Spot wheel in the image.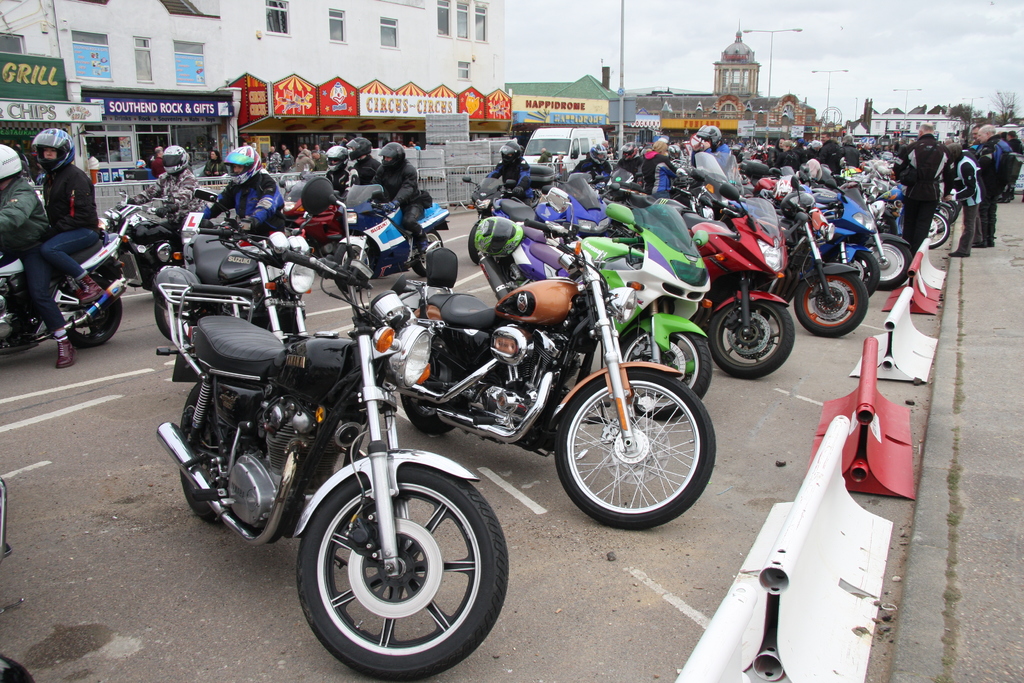
wheel found at (843,248,881,294).
